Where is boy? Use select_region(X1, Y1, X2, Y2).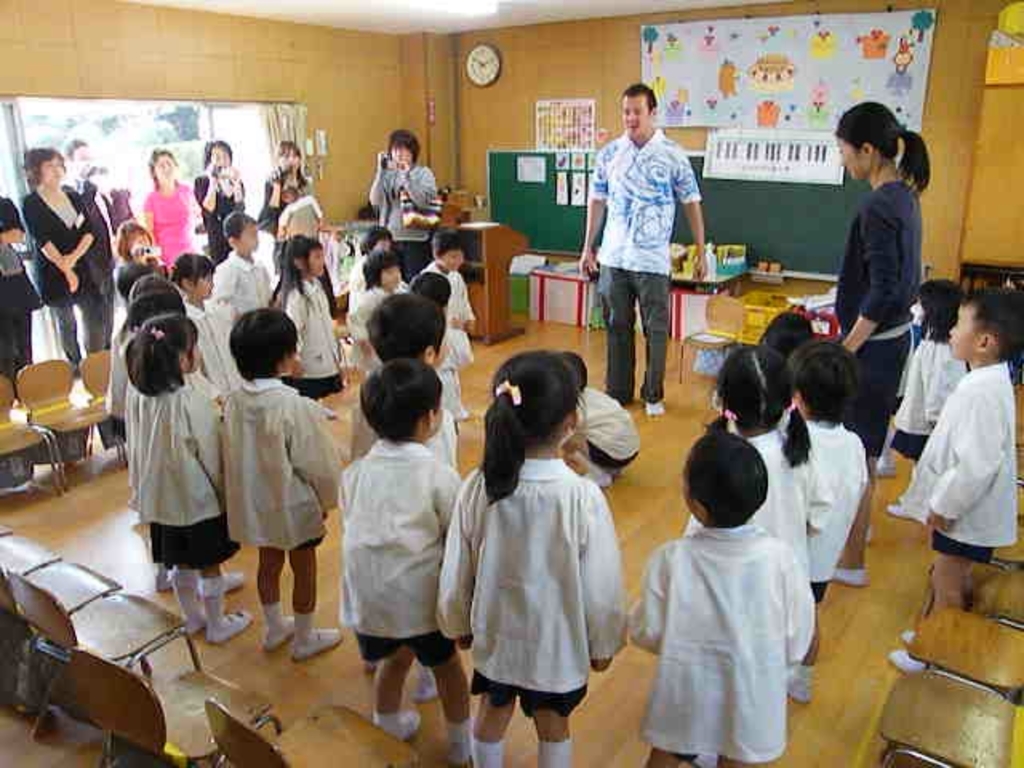
select_region(350, 290, 459, 467).
